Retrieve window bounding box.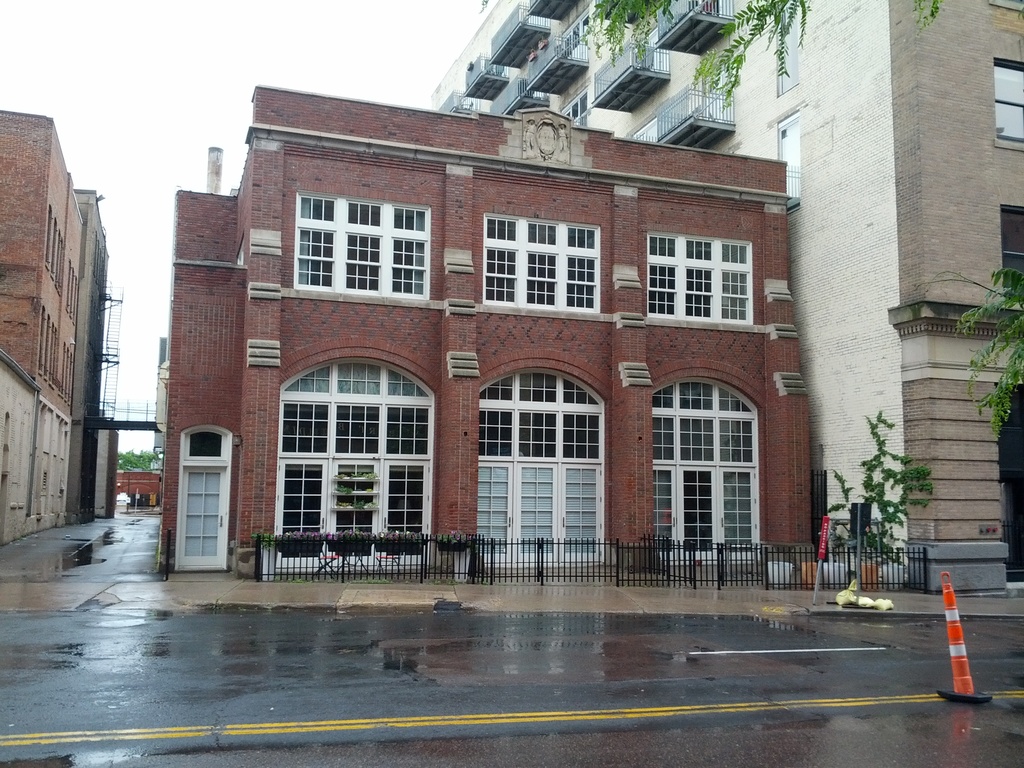
Bounding box: 649 378 760 559.
